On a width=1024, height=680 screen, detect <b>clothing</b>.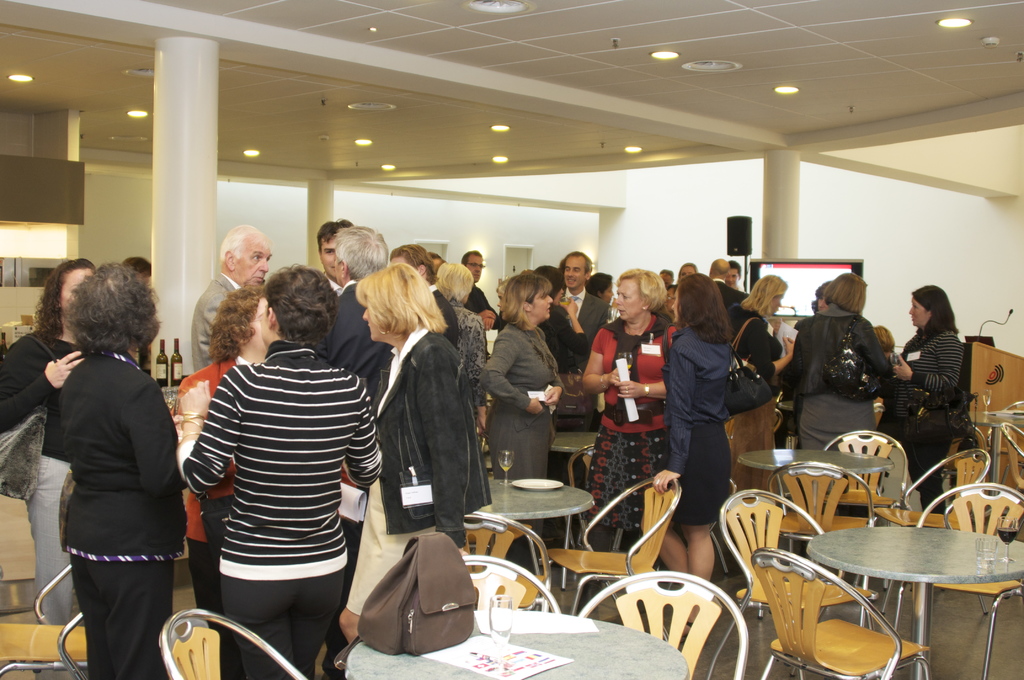
locate(884, 324, 963, 511).
